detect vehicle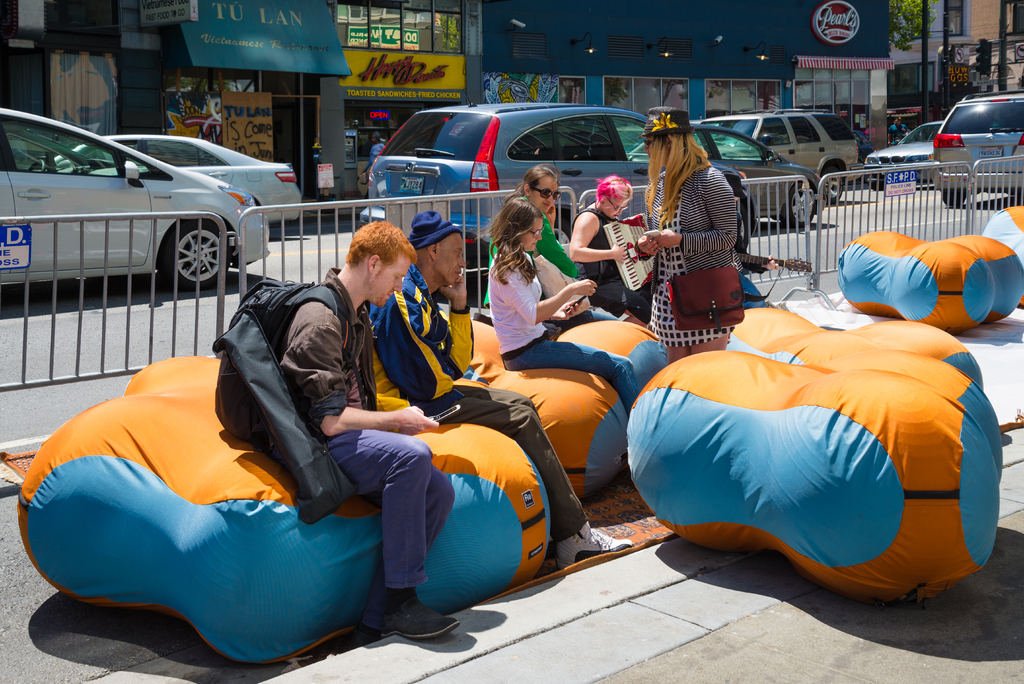
(left=50, top=133, right=304, bottom=226)
